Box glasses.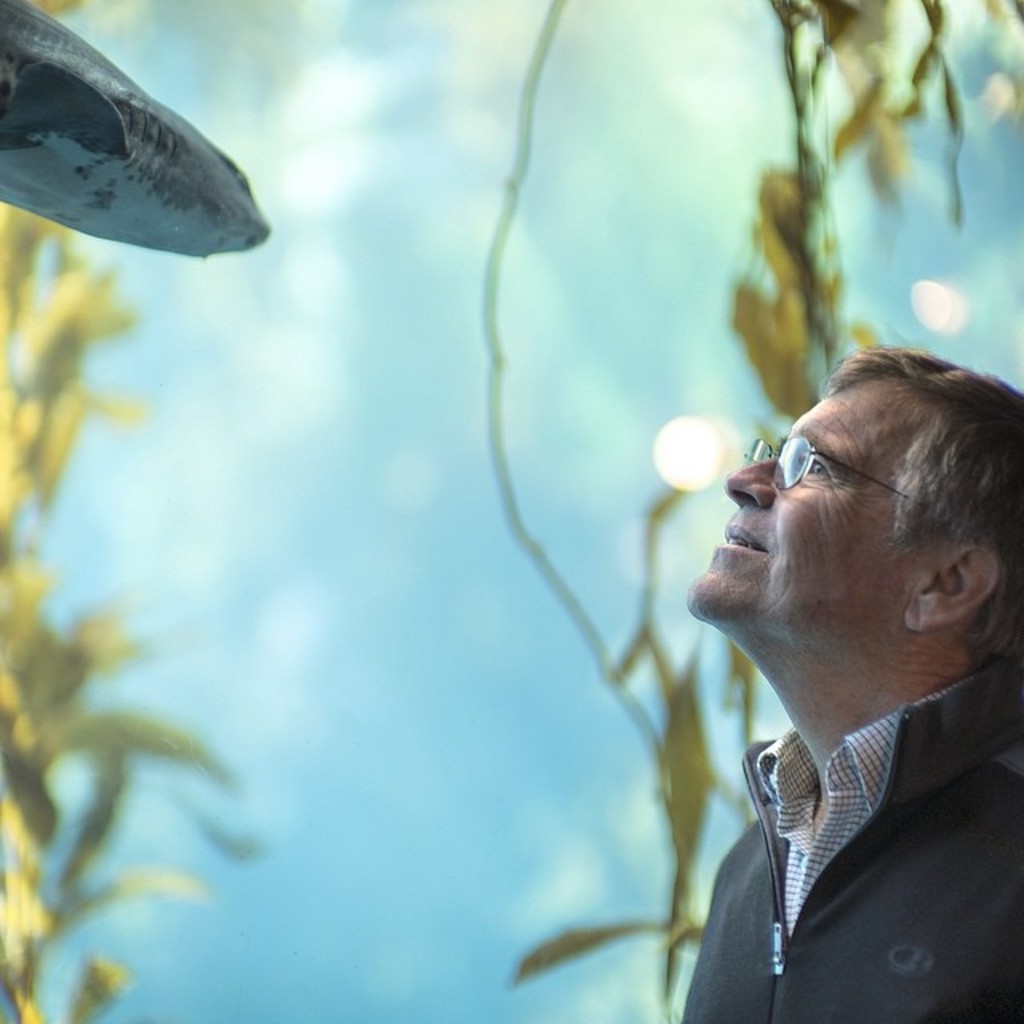
<box>739,429,910,499</box>.
